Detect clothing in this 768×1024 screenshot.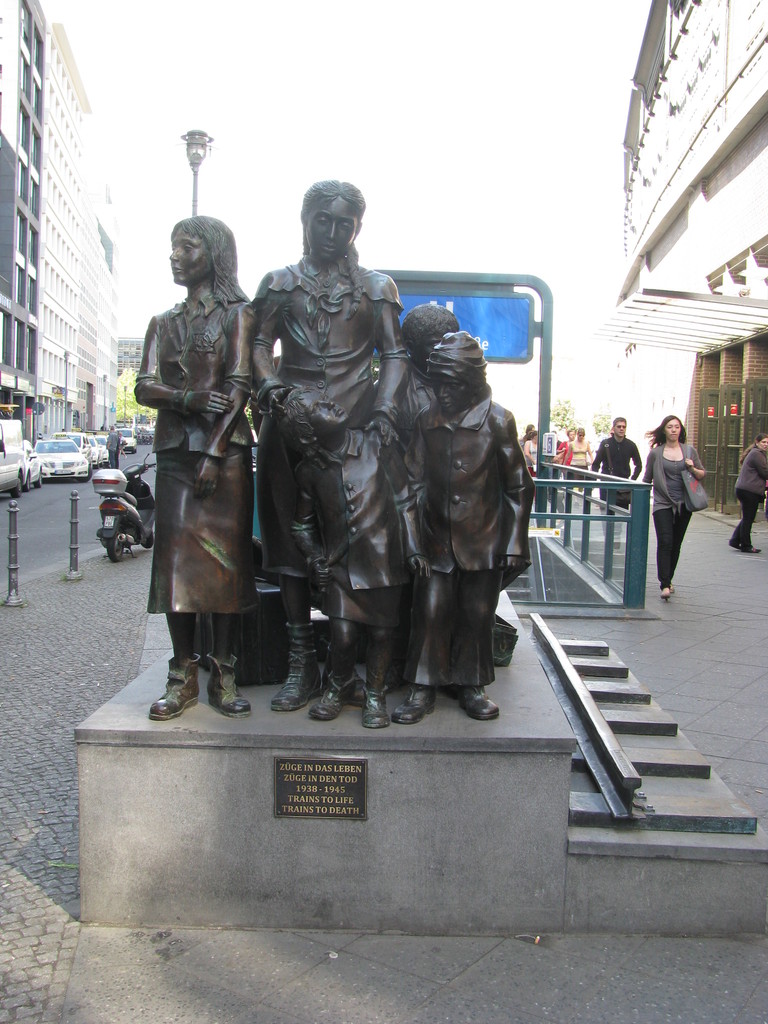
Detection: l=733, t=447, r=767, b=496.
